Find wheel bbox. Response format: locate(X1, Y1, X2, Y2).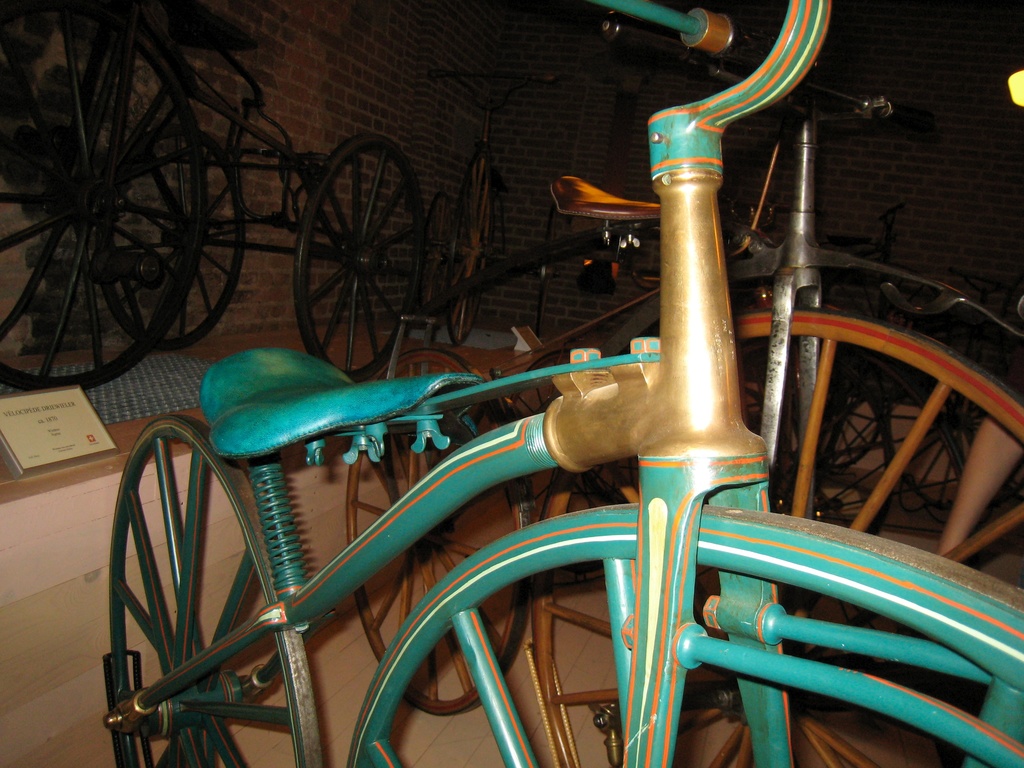
locate(447, 147, 497, 347).
